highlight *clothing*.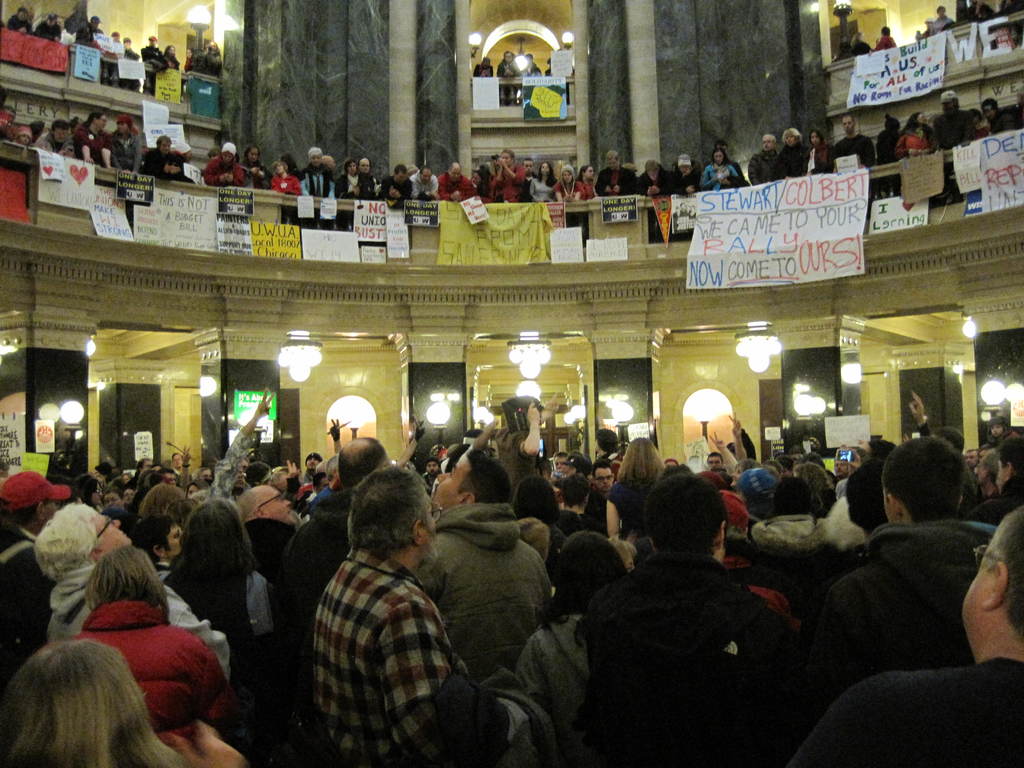
Highlighted region: (380, 177, 415, 200).
